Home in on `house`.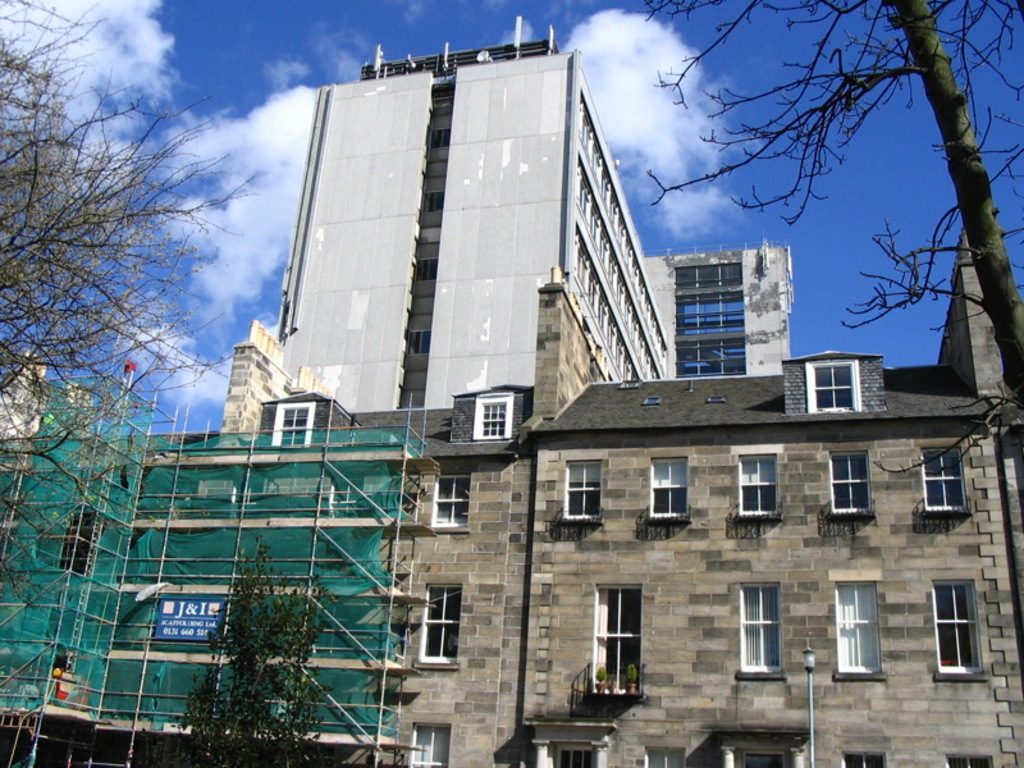
Homed in at box=[389, 307, 1023, 722].
